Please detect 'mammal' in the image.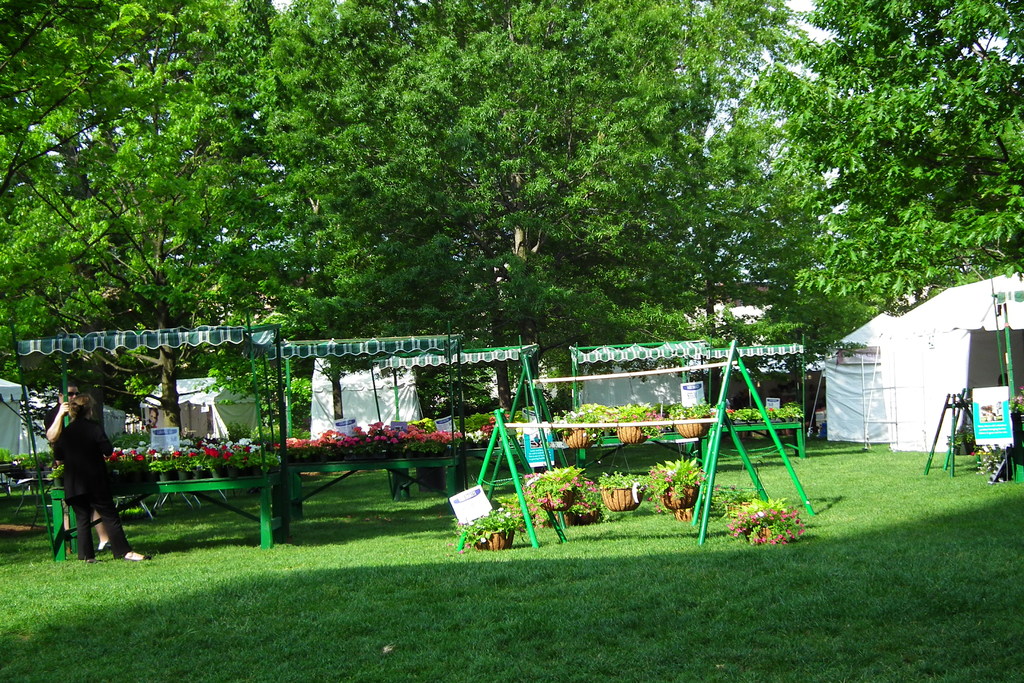
(151,409,157,428).
